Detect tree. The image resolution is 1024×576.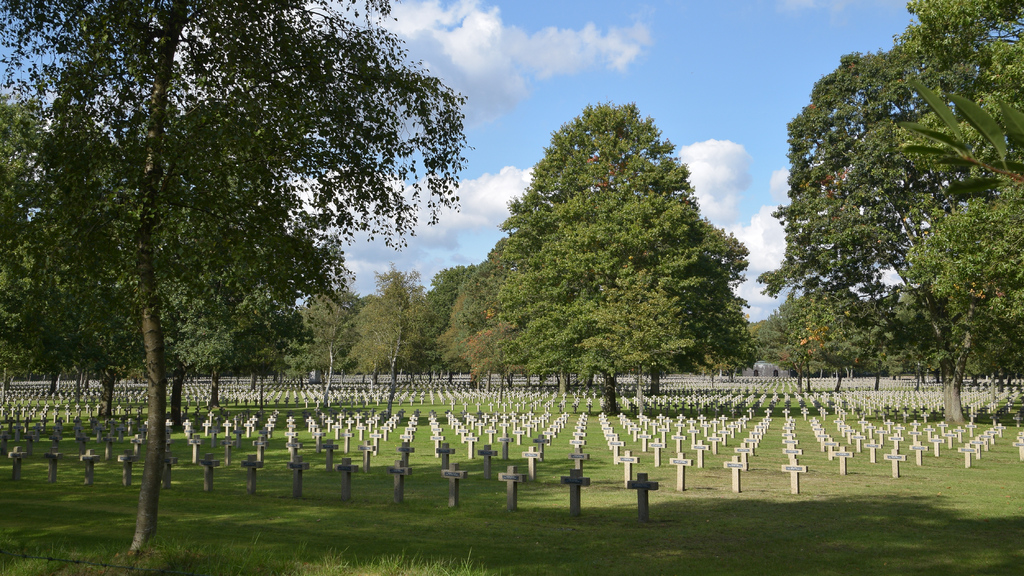
491:104:758:426.
